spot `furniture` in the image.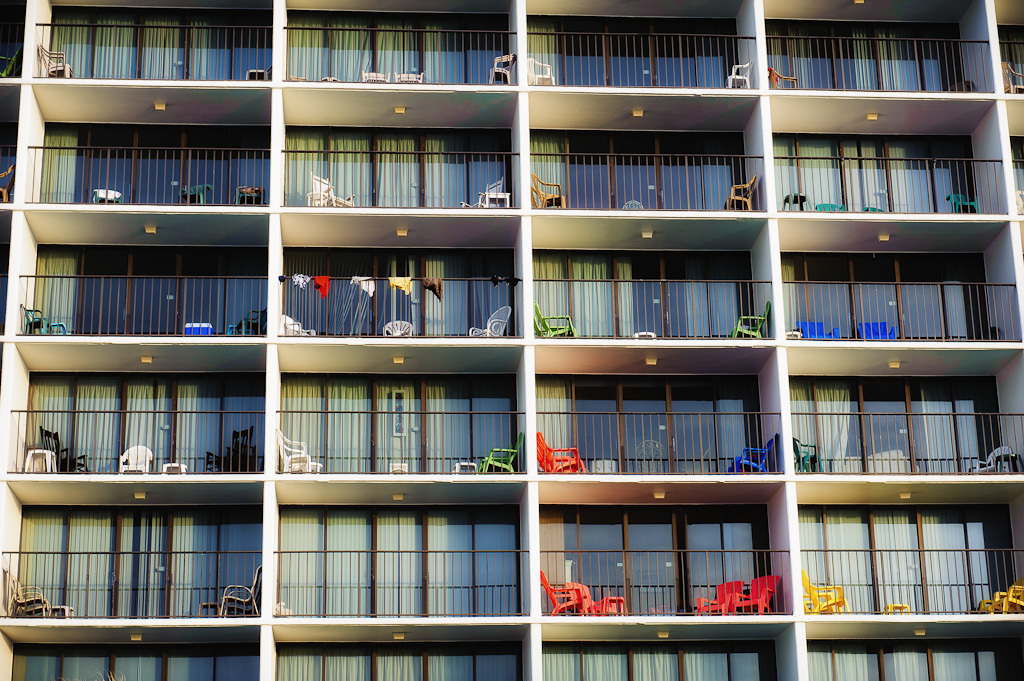
`furniture` found at 672 448 716 473.
